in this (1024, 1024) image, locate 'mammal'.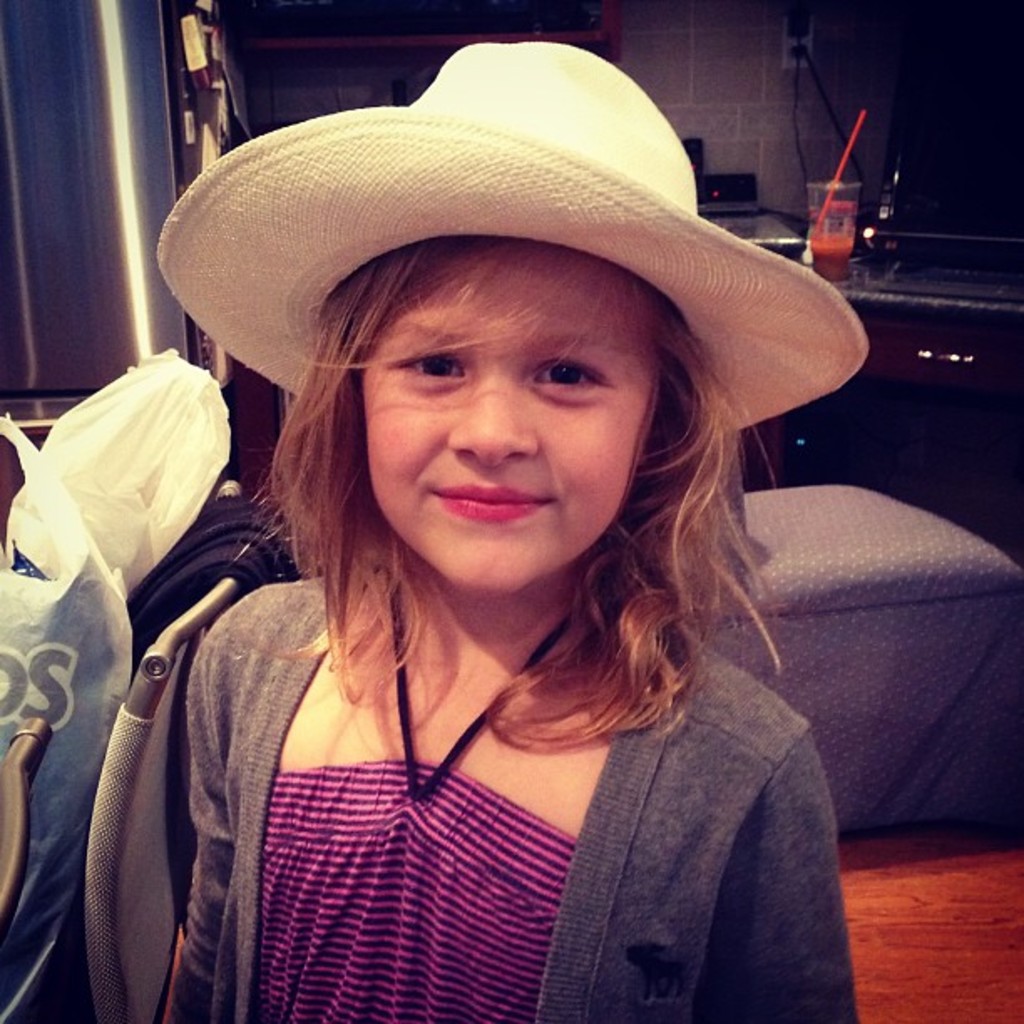
Bounding box: BBox(176, 228, 848, 1022).
